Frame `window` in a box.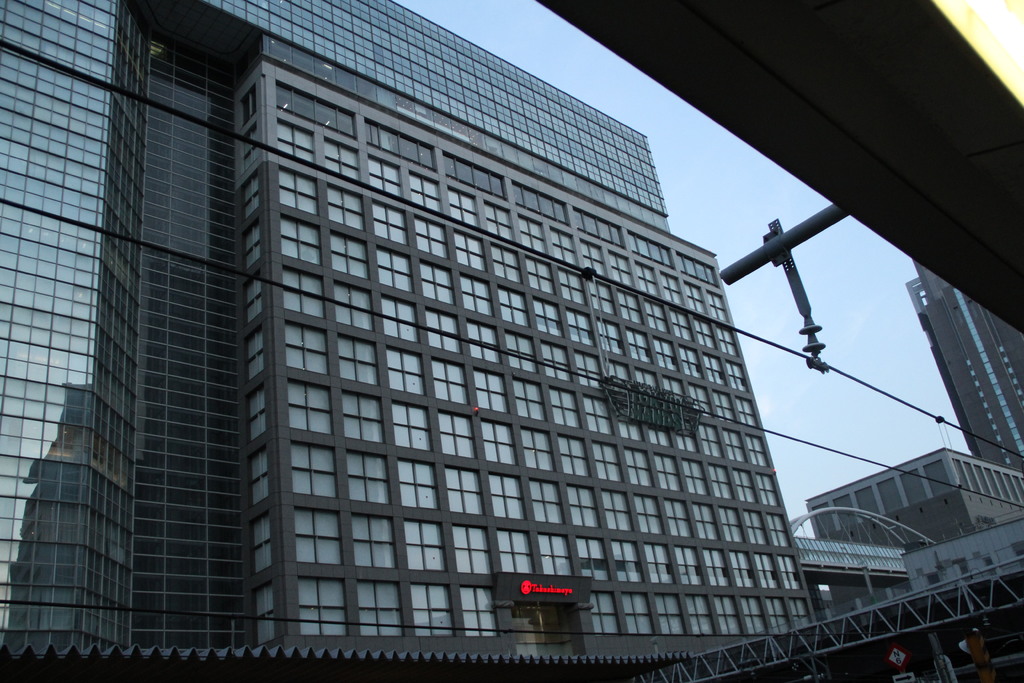
{"left": 293, "top": 511, "right": 344, "bottom": 567}.
